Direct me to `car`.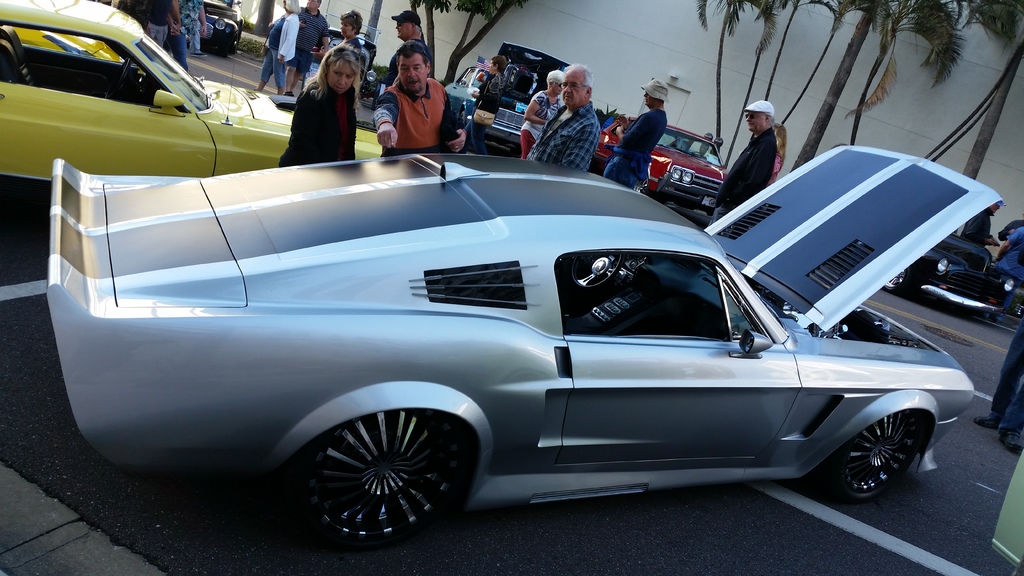
Direction: bbox=(436, 43, 573, 149).
